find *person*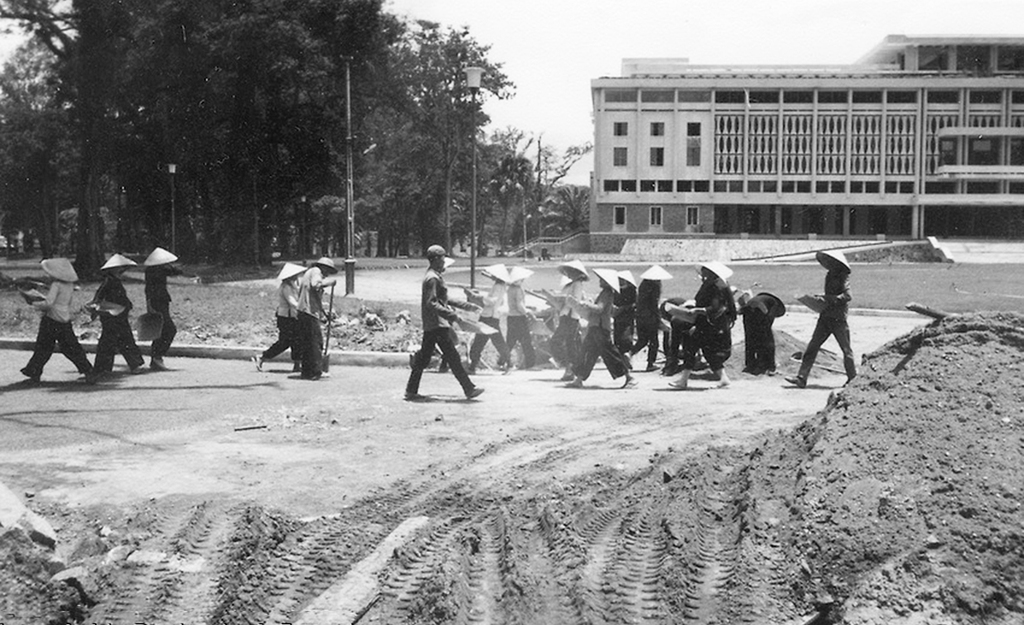
bbox=[748, 291, 778, 373]
